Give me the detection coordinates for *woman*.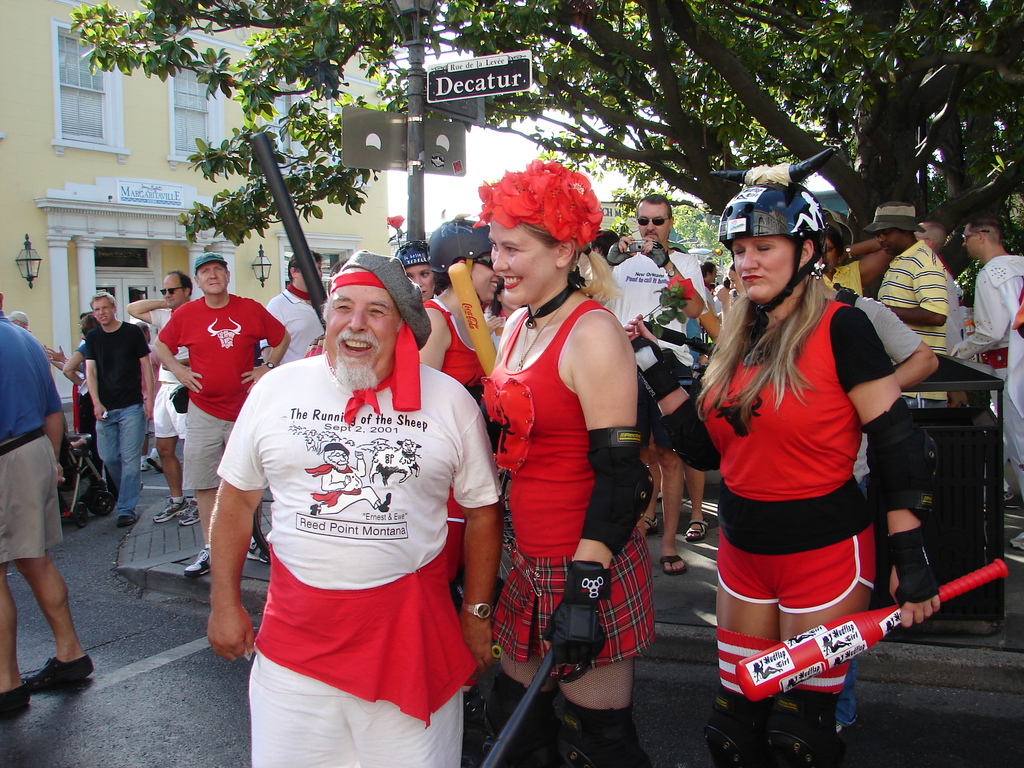
(390, 237, 438, 305).
